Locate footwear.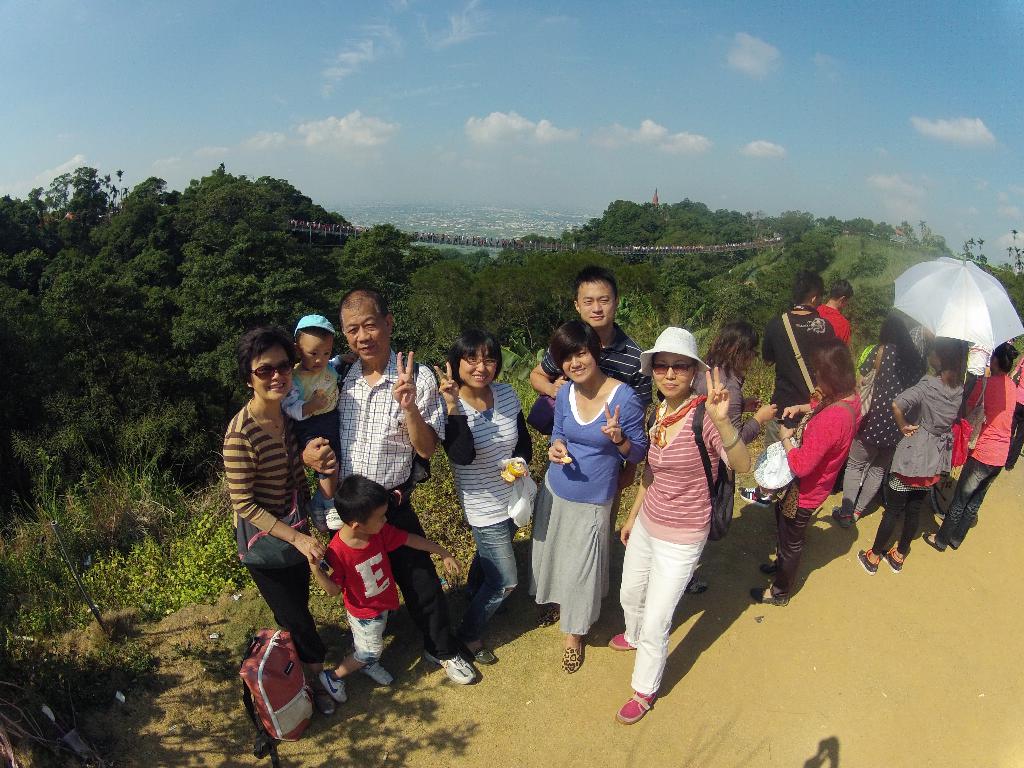
Bounding box: <bbox>420, 648, 477, 686</bbox>.
